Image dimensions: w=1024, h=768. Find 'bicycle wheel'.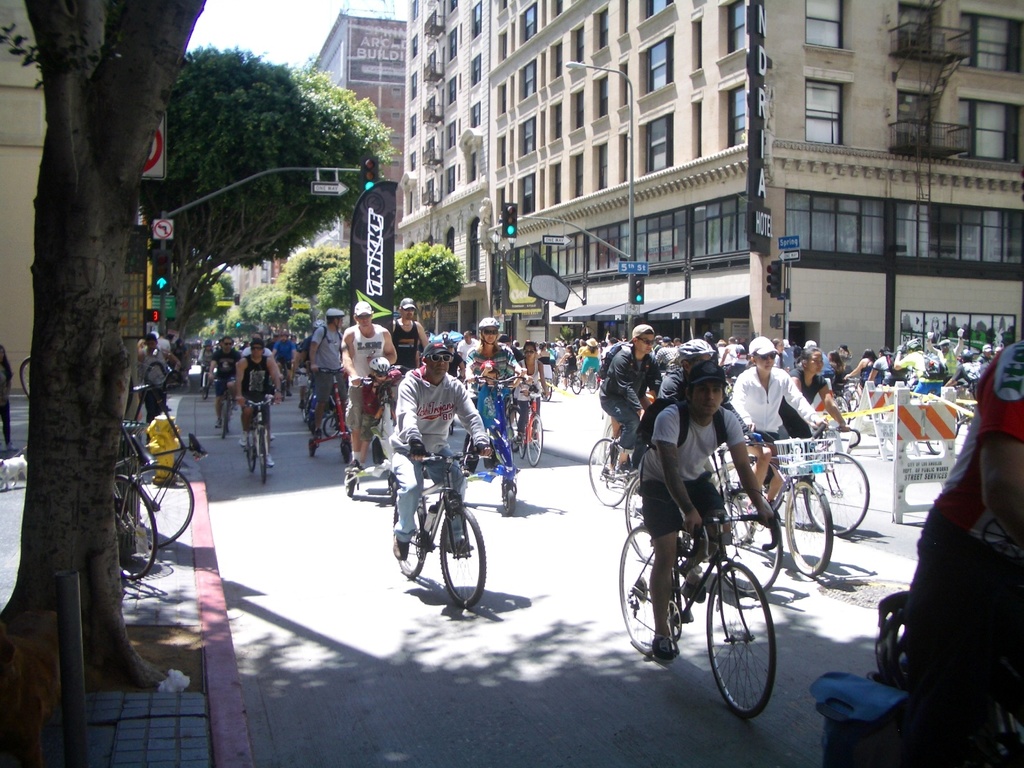
x1=244 y1=417 x2=260 y2=472.
